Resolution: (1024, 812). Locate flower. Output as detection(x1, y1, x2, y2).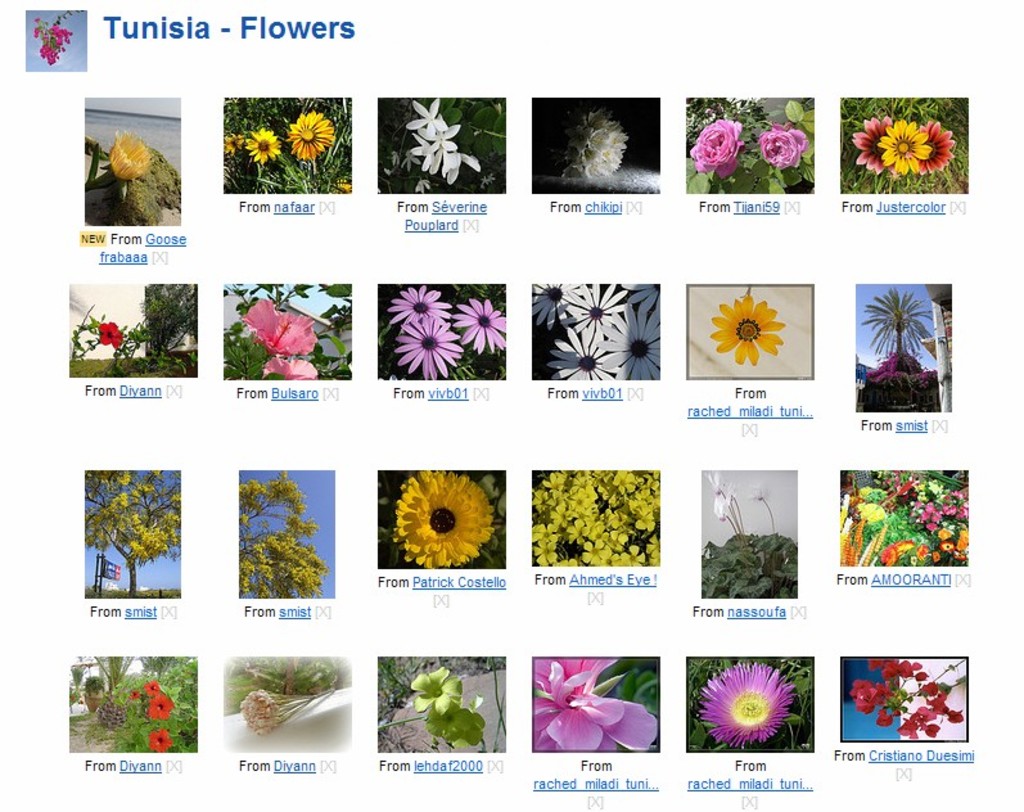
detection(105, 130, 155, 182).
